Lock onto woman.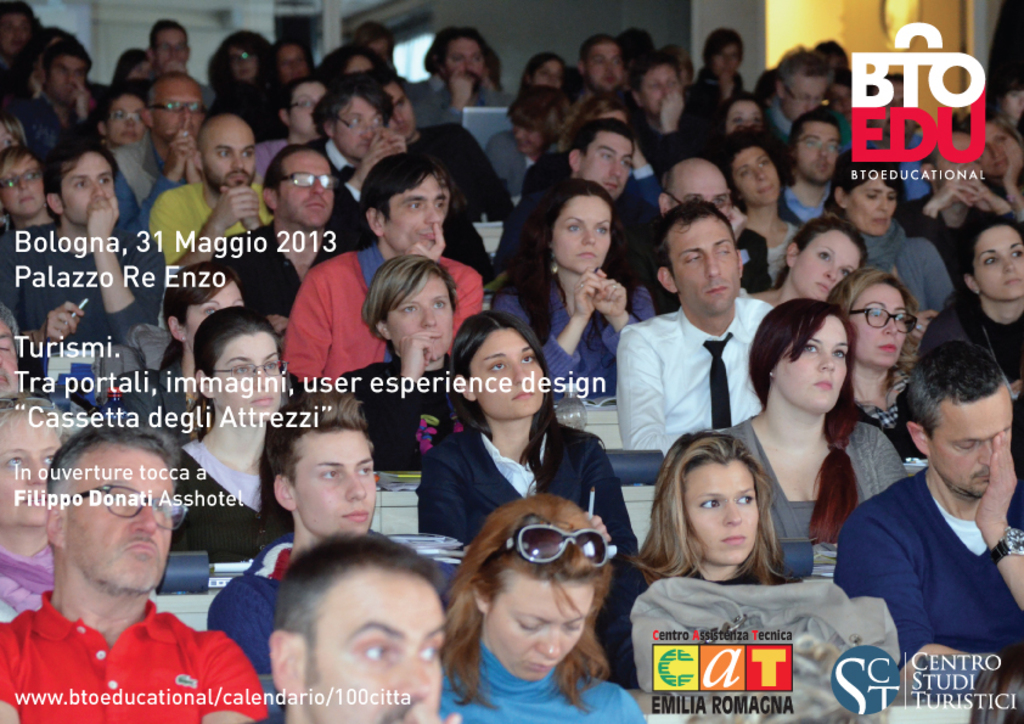
Locked: box(826, 264, 934, 458).
